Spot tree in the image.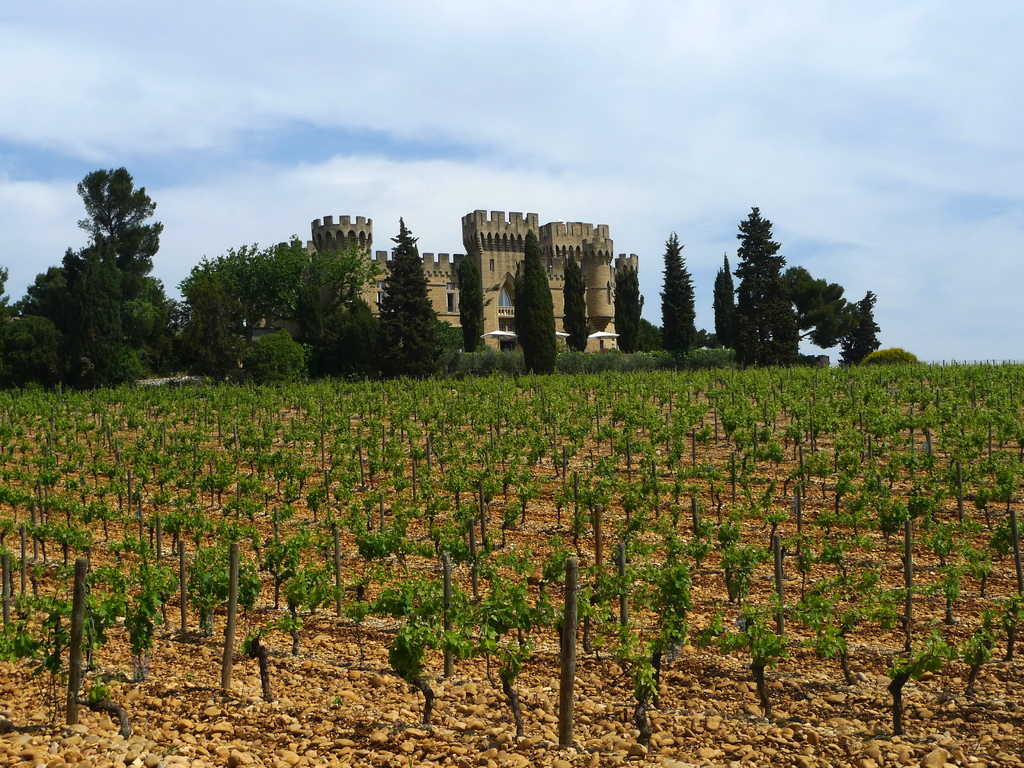
tree found at bbox(4, 294, 83, 394).
